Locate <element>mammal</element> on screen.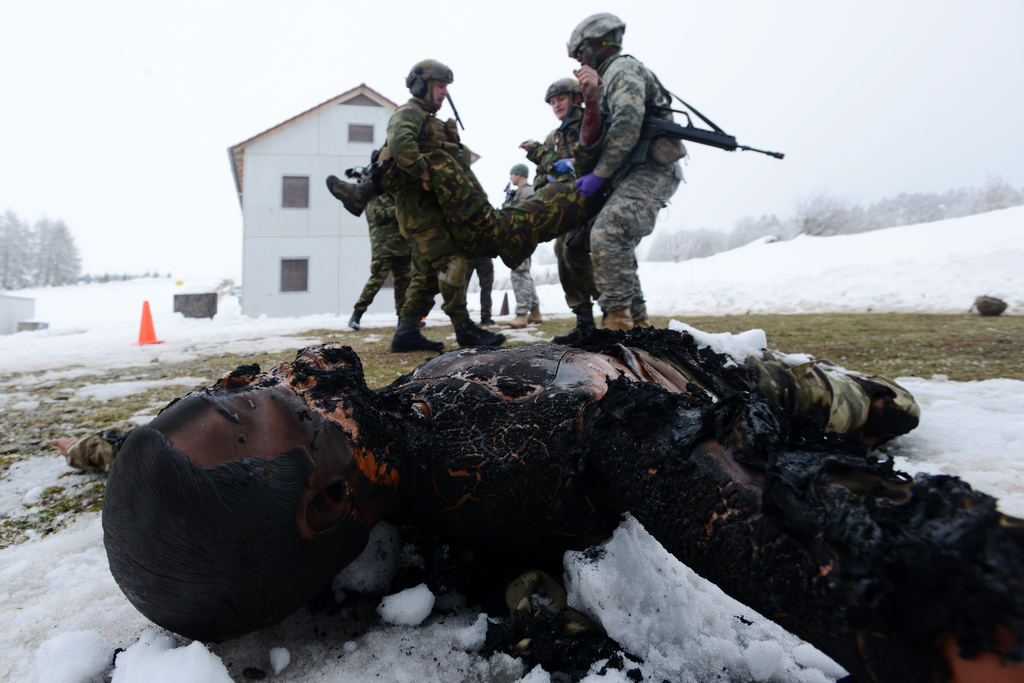
On screen at (54,325,1023,682).
